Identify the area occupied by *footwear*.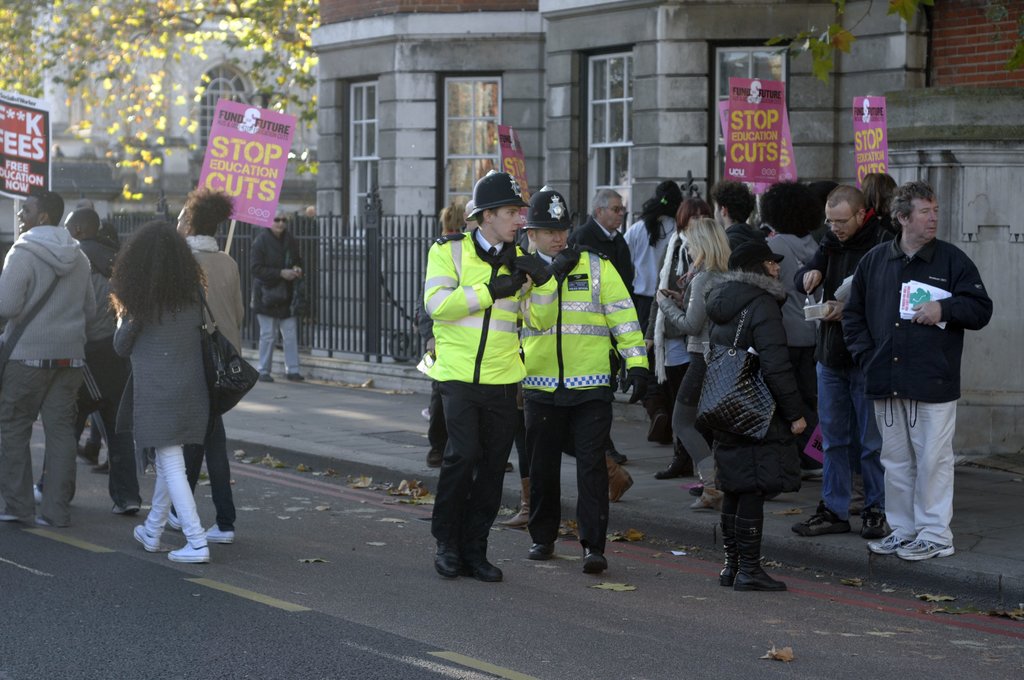
Area: 848,501,882,517.
